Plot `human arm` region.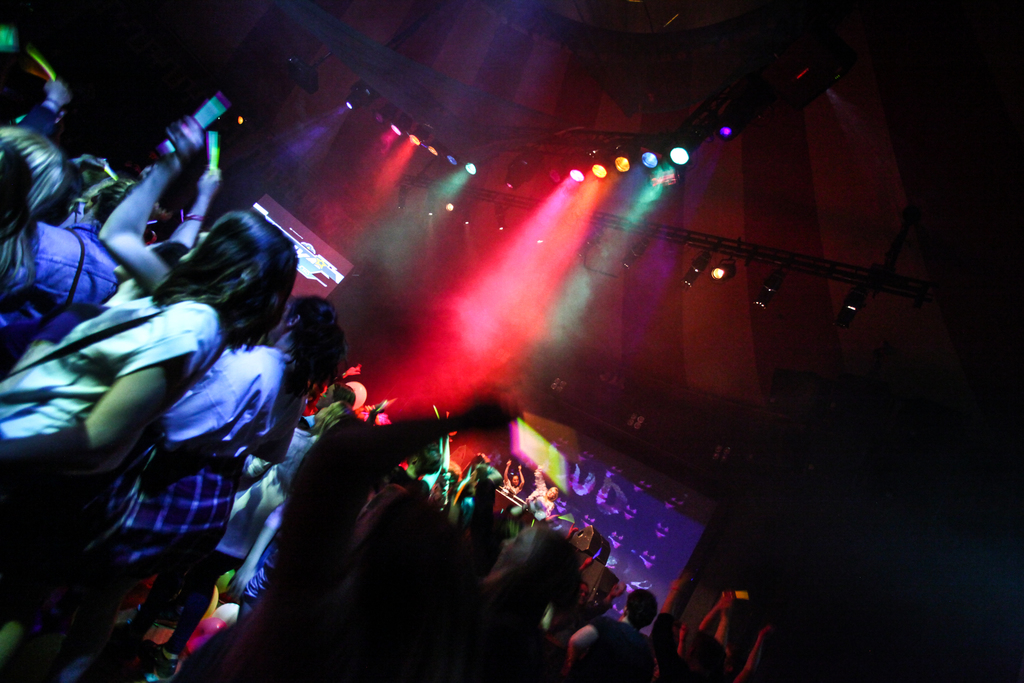
Plotted at [659,573,689,646].
